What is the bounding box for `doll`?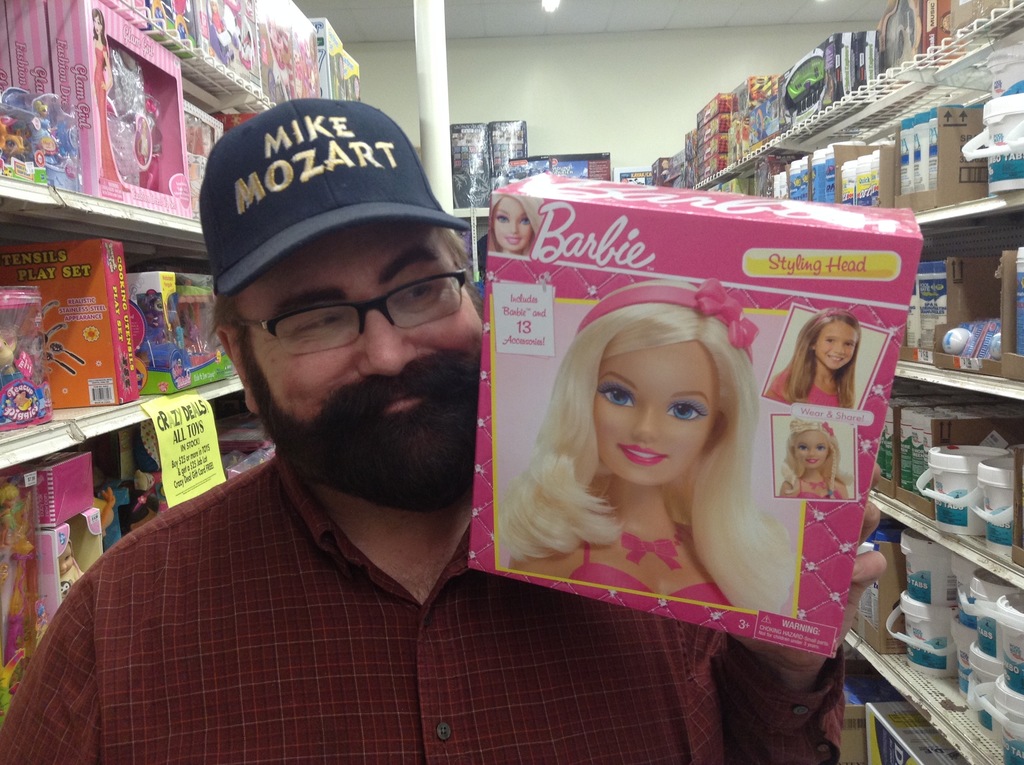
(769, 309, 850, 414).
